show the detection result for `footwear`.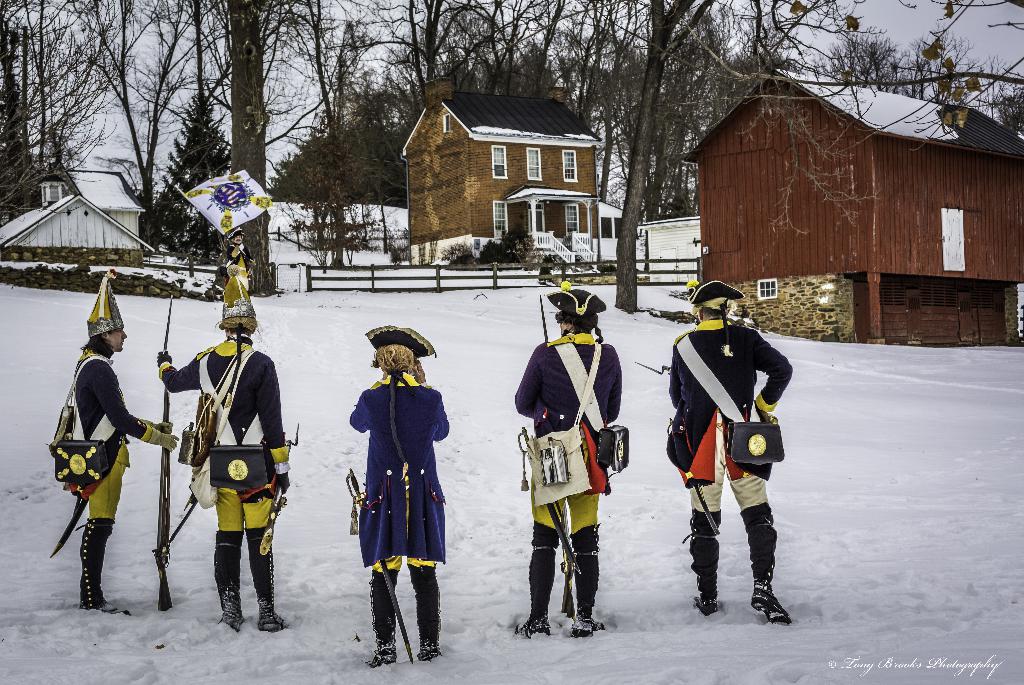
detection(568, 522, 604, 638).
